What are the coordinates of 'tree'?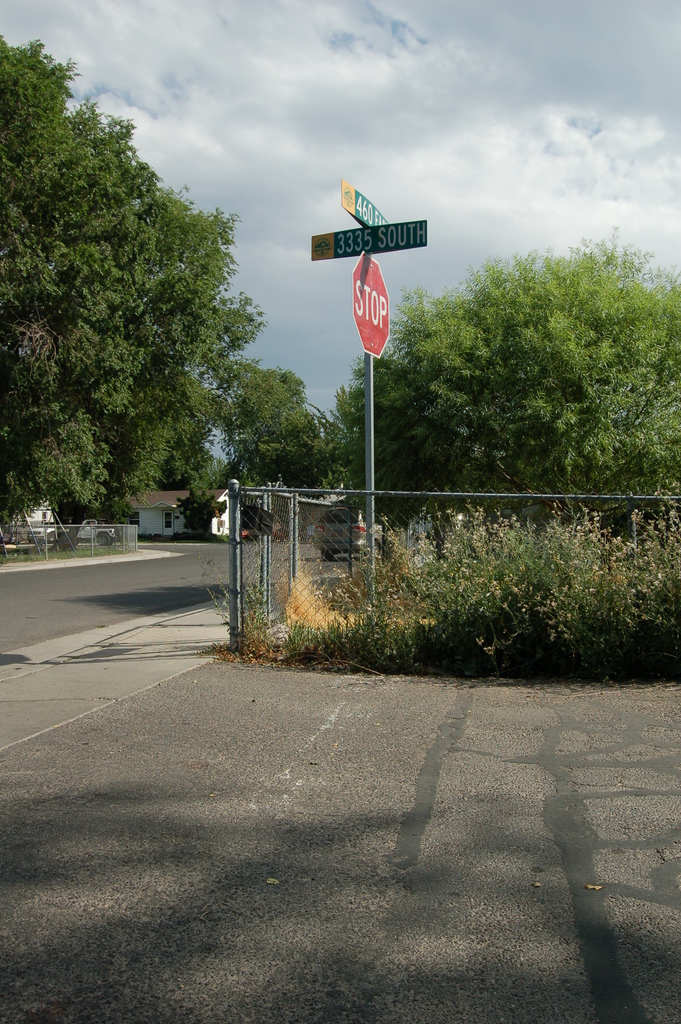
select_region(22, 69, 273, 553).
